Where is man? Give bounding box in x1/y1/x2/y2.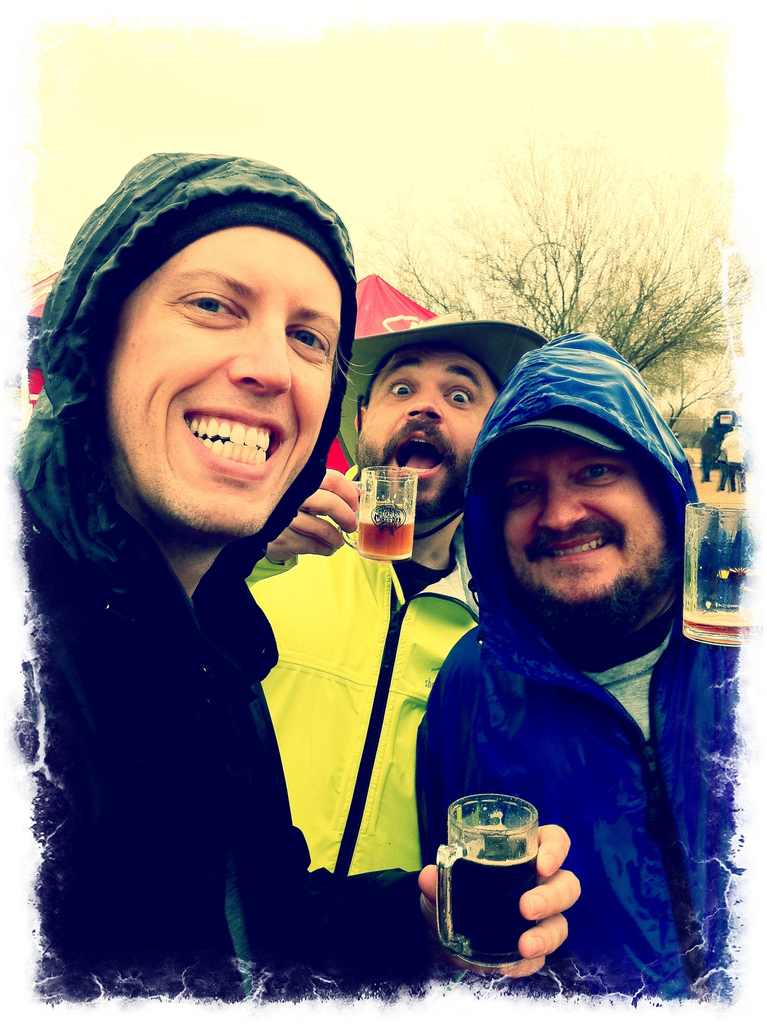
241/312/554/877.
